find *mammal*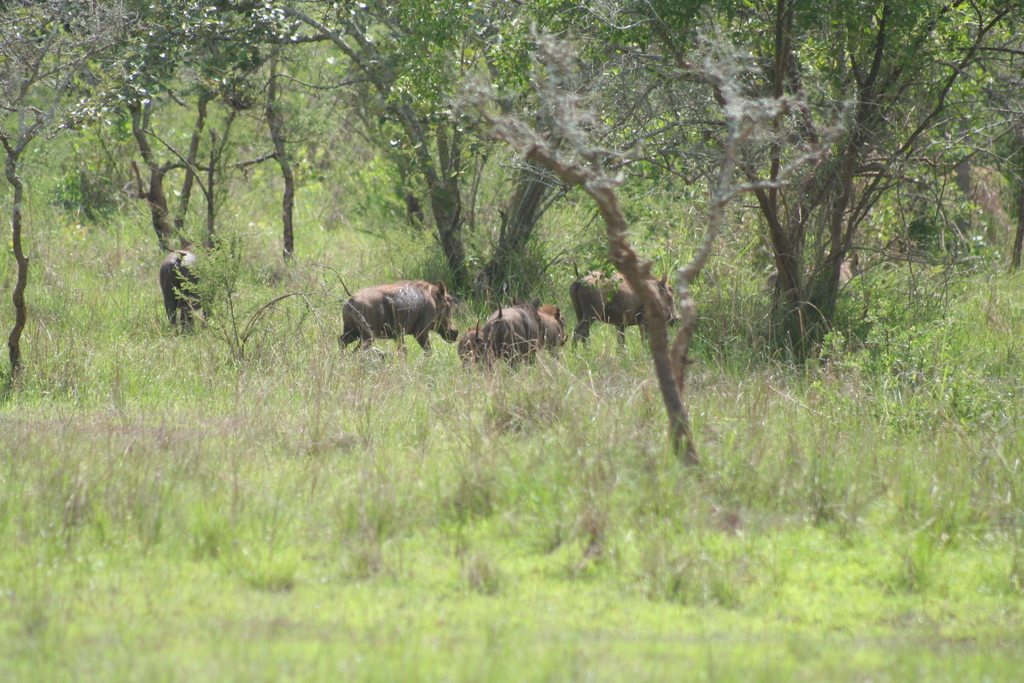
{"x1": 325, "y1": 278, "x2": 449, "y2": 362}
